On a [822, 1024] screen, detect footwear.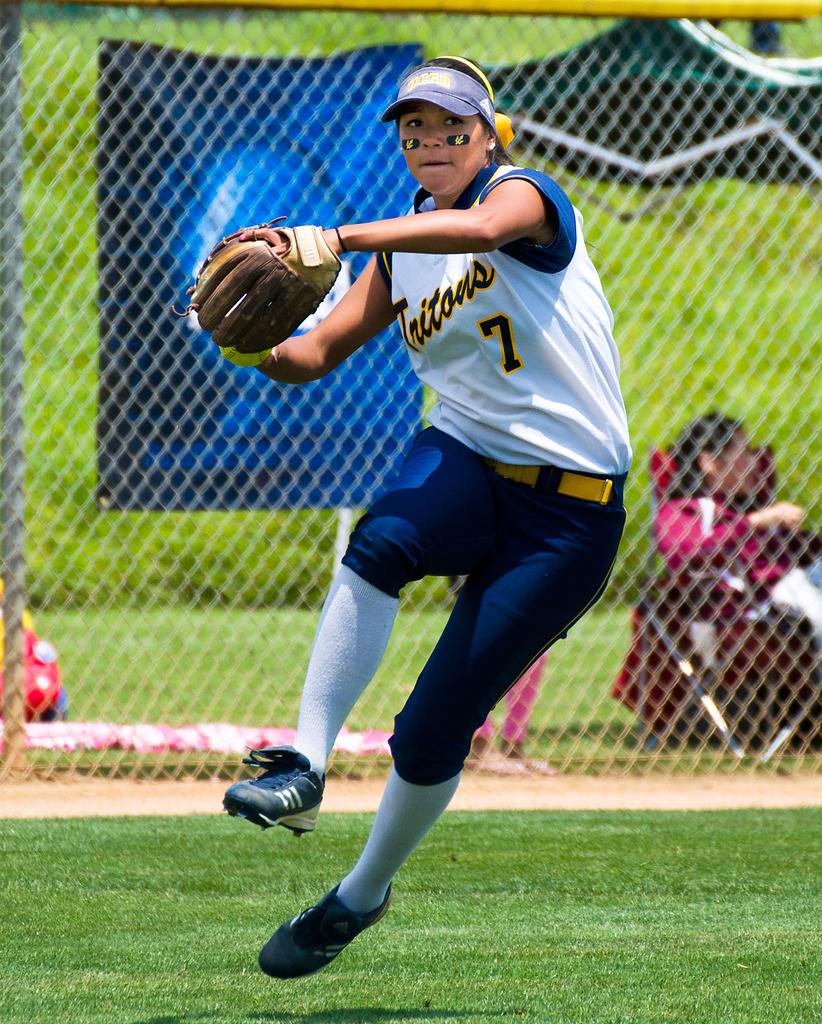
locate(222, 742, 323, 836).
